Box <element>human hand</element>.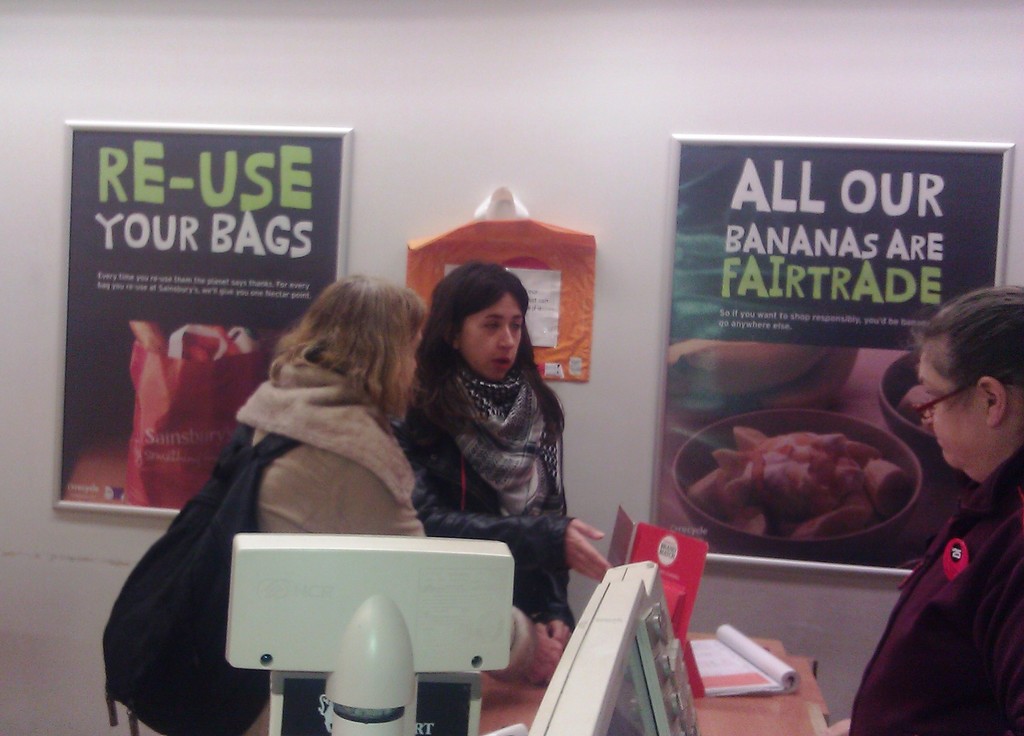
bbox=[533, 620, 572, 646].
